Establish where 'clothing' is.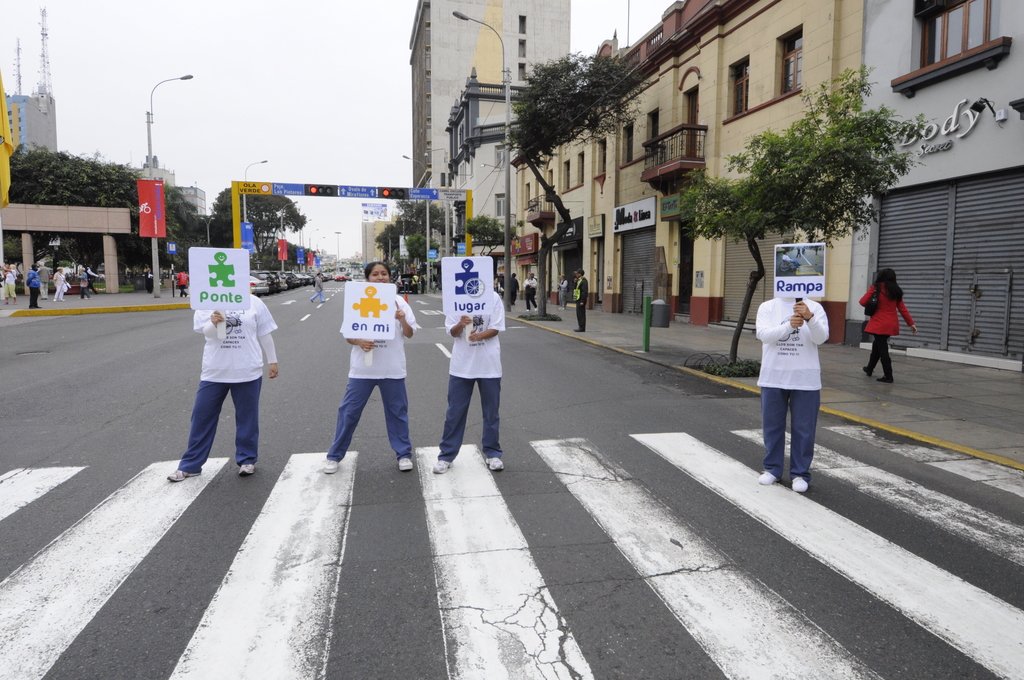
Established at locate(329, 291, 422, 460).
